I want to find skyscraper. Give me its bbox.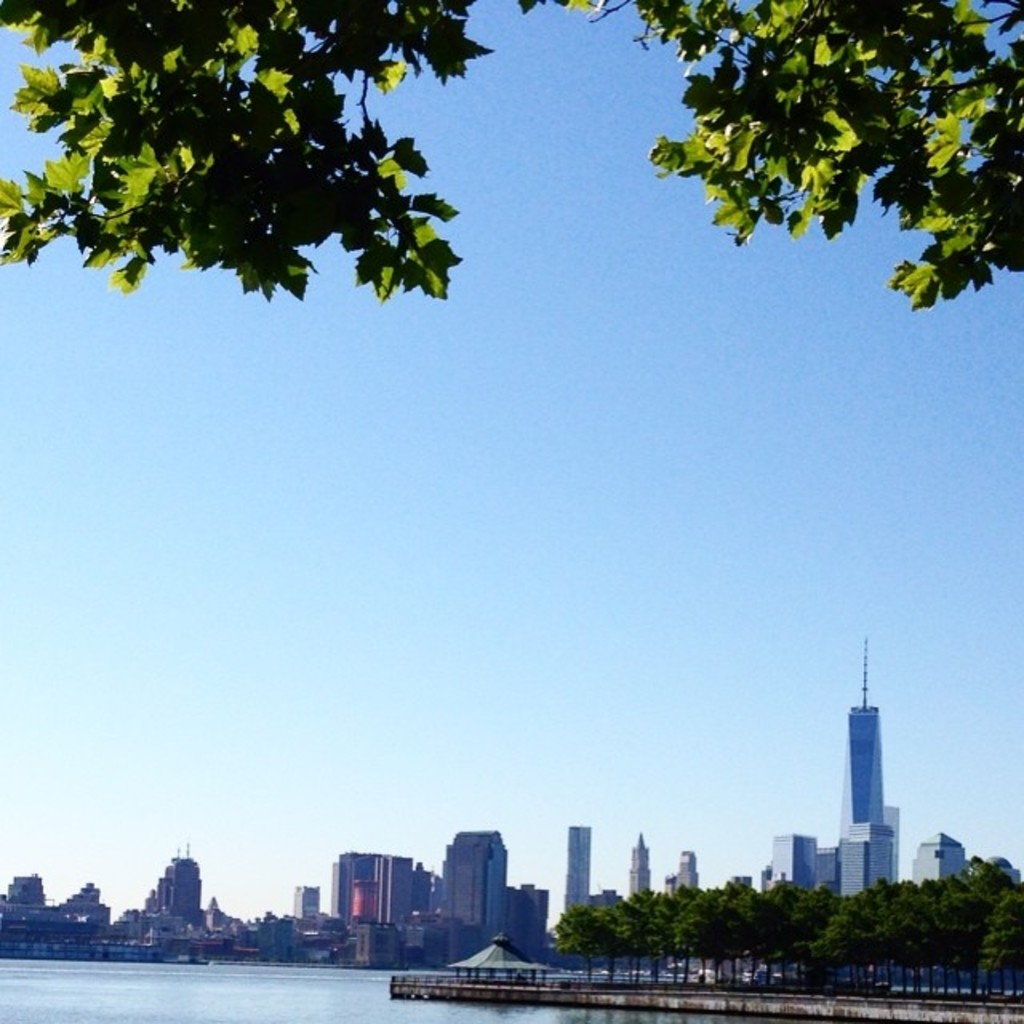
{"x1": 560, "y1": 819, "x2": 594, "y2": 923}.
